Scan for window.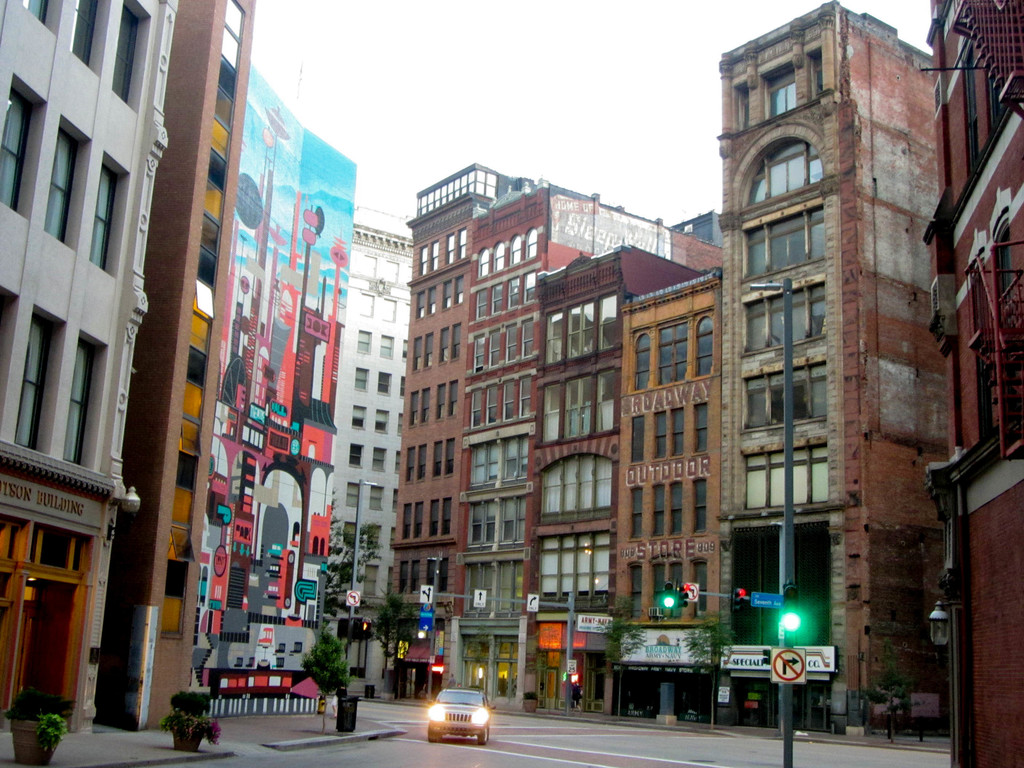
Scan result: [left=402, top=337, right=410, bottom=363].
